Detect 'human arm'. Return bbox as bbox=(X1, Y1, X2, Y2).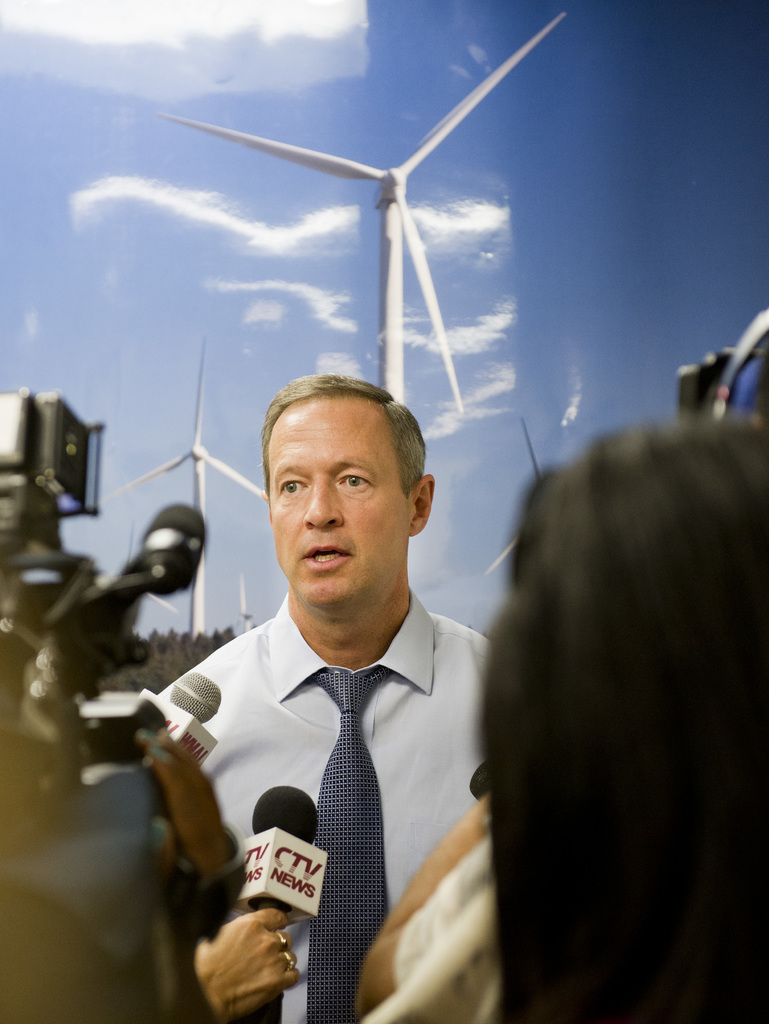
bbox=(177, 901, 311, 1023).
